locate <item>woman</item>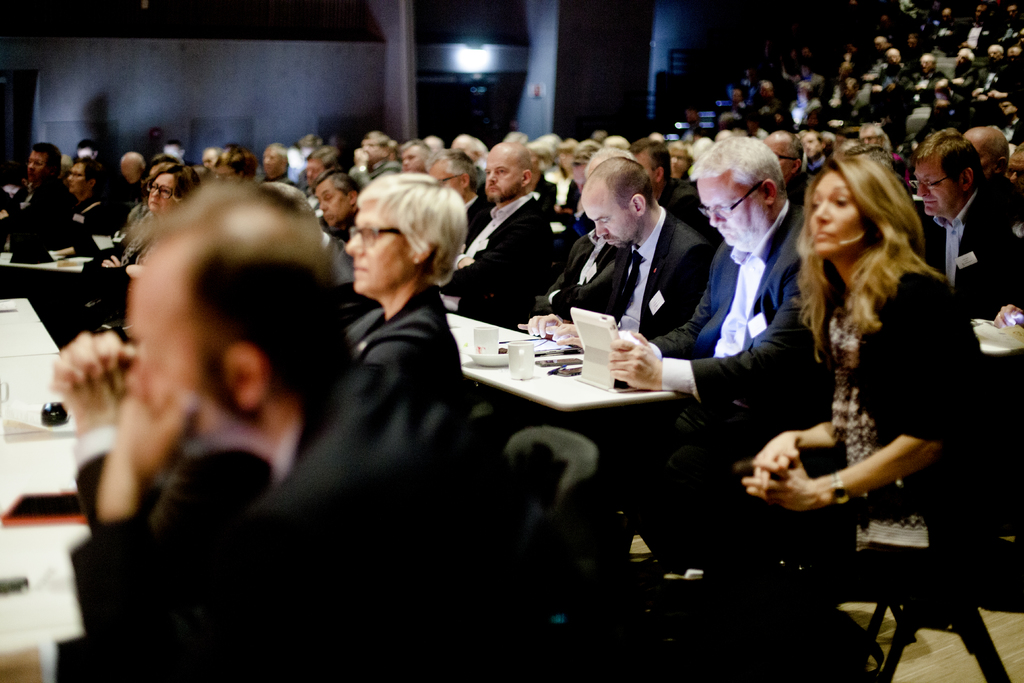
locate(342, 170, 468, 393)
